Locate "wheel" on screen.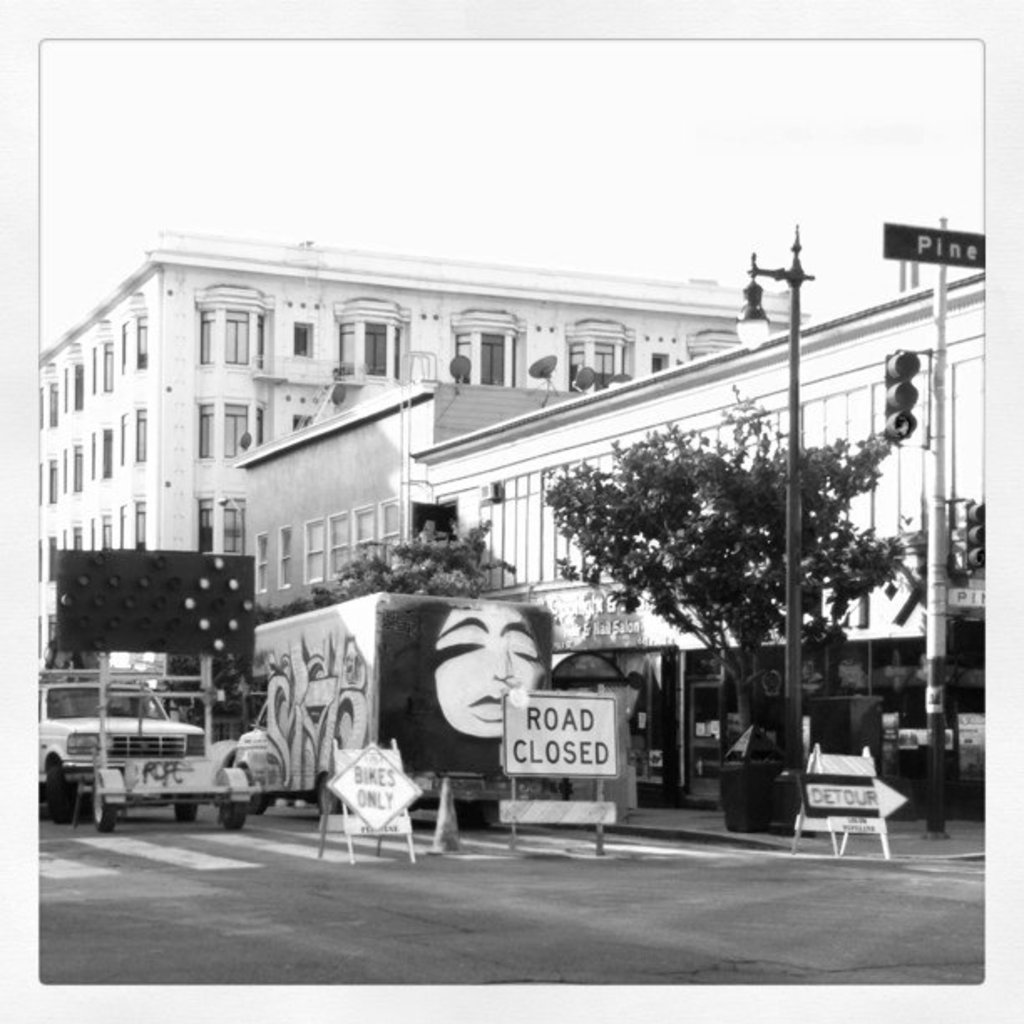
On screen at <bbox>218, 796, 248, 830</bbox>.
